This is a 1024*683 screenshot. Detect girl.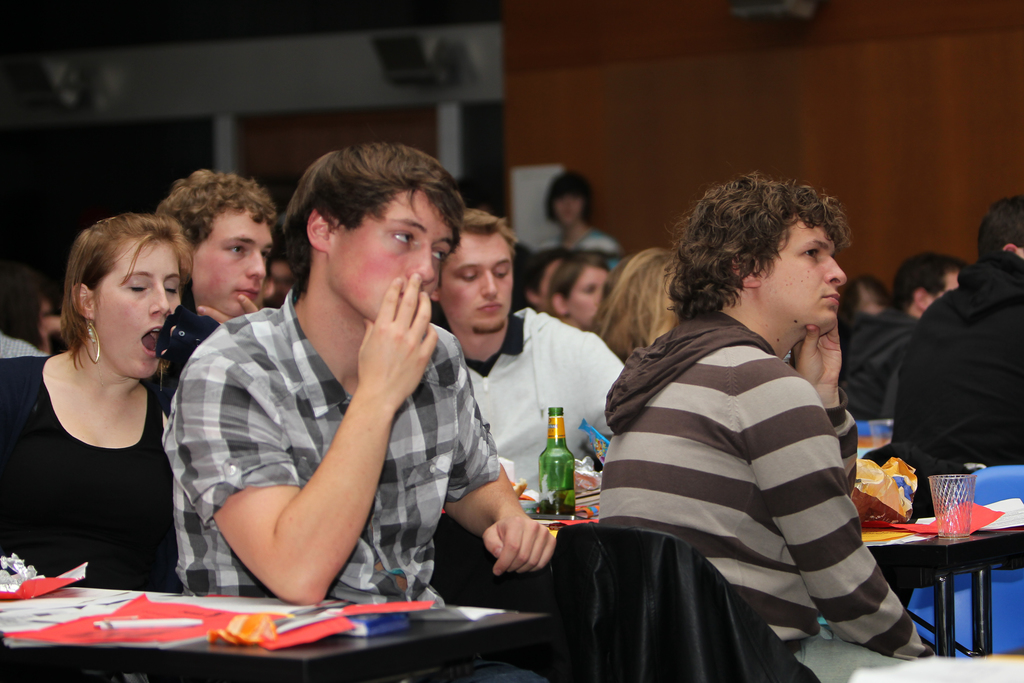
bbox=(542, 250, 611, 339).
